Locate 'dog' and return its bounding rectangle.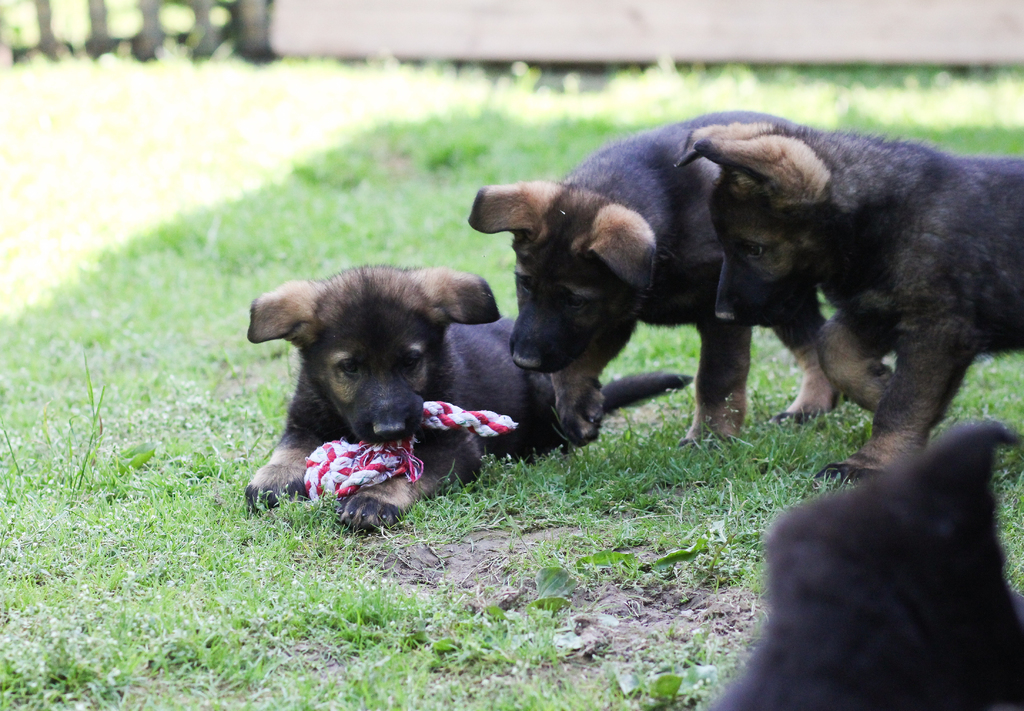
Rect(463, 108, 834, 445).
